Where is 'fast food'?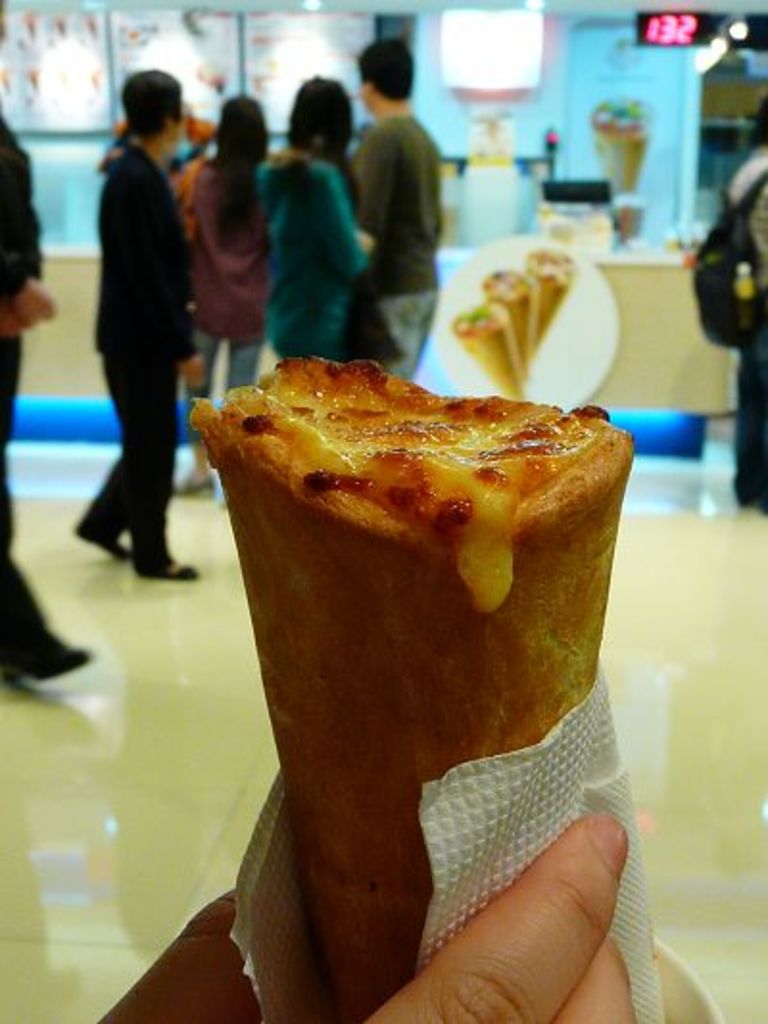
pyautogui.locateOnScreen(58, 17, 67, 42).
